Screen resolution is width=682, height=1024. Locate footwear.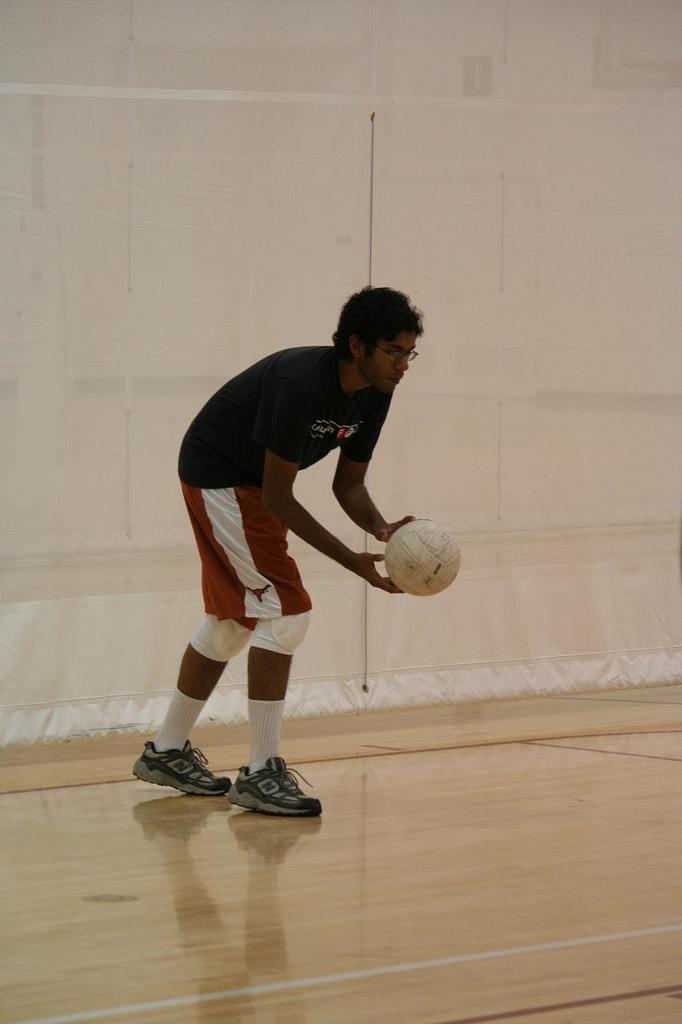
locate(209, 763, 312, 822).
